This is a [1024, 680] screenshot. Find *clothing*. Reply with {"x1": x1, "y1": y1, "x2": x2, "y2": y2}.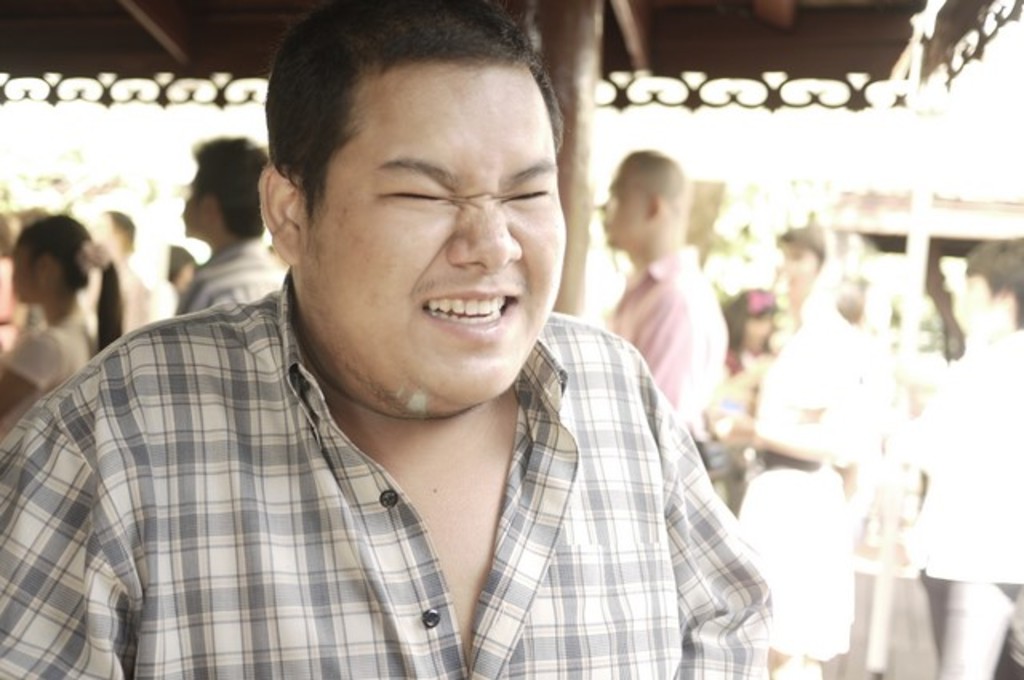
{"x1": 170, "y1": 235, "x2": 290, "y2": 314}.
